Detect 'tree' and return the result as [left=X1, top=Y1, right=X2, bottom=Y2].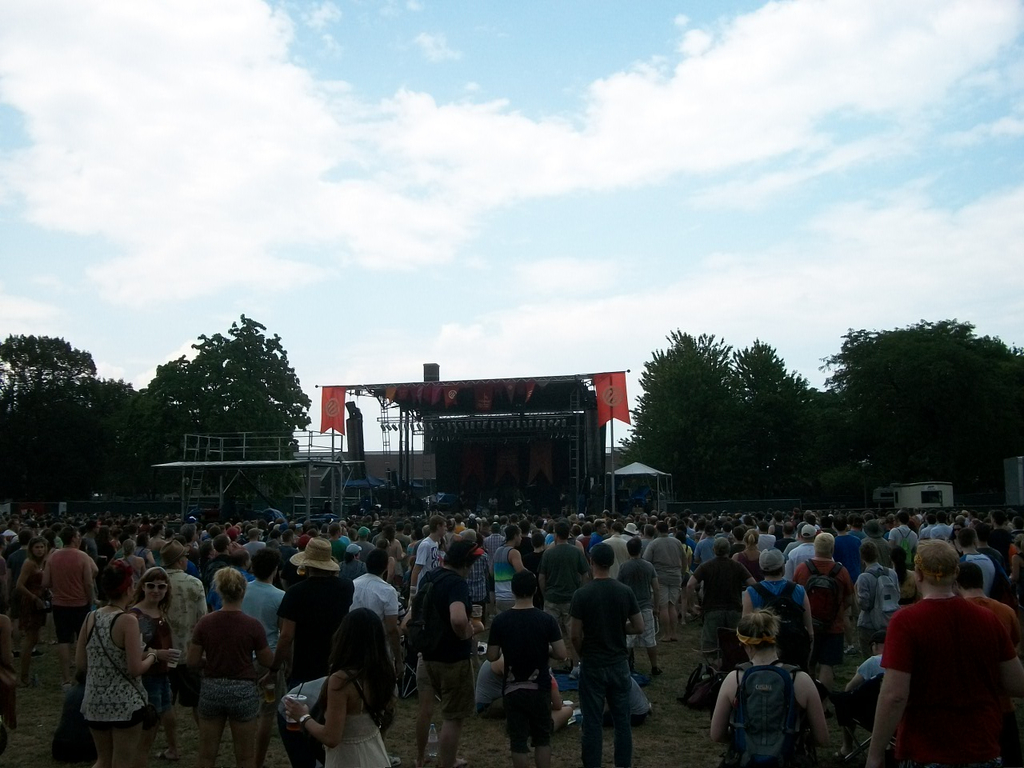
[left=161, top=318, right=303, bottom=481].
